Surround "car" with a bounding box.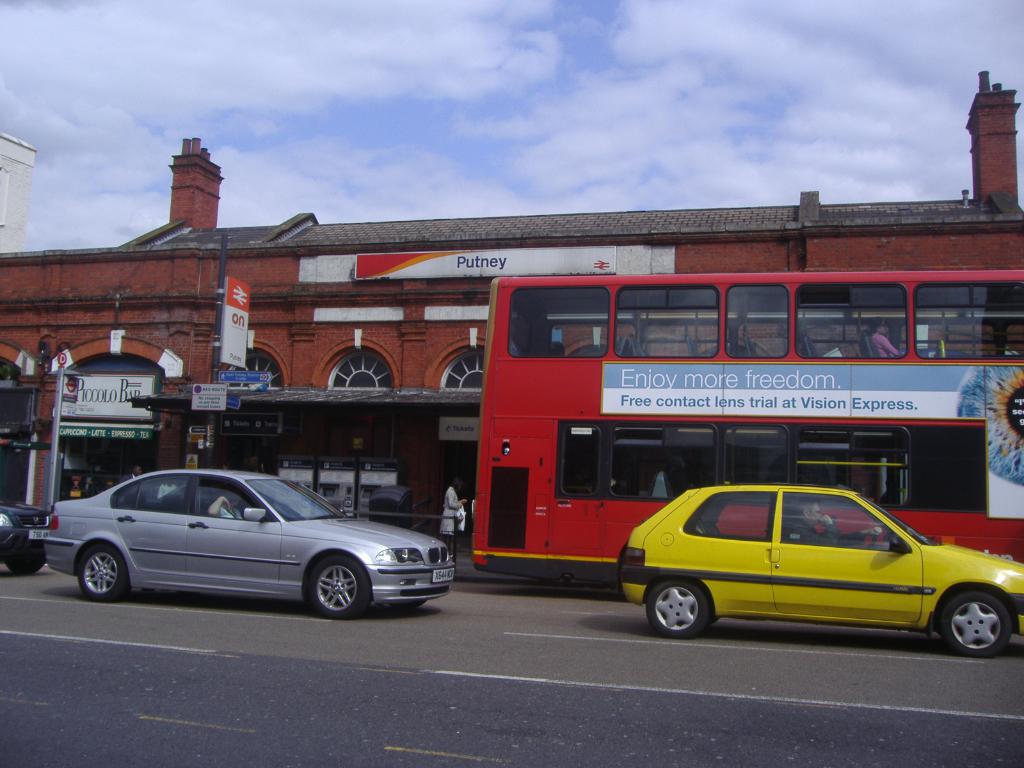
42/471/484/622.
